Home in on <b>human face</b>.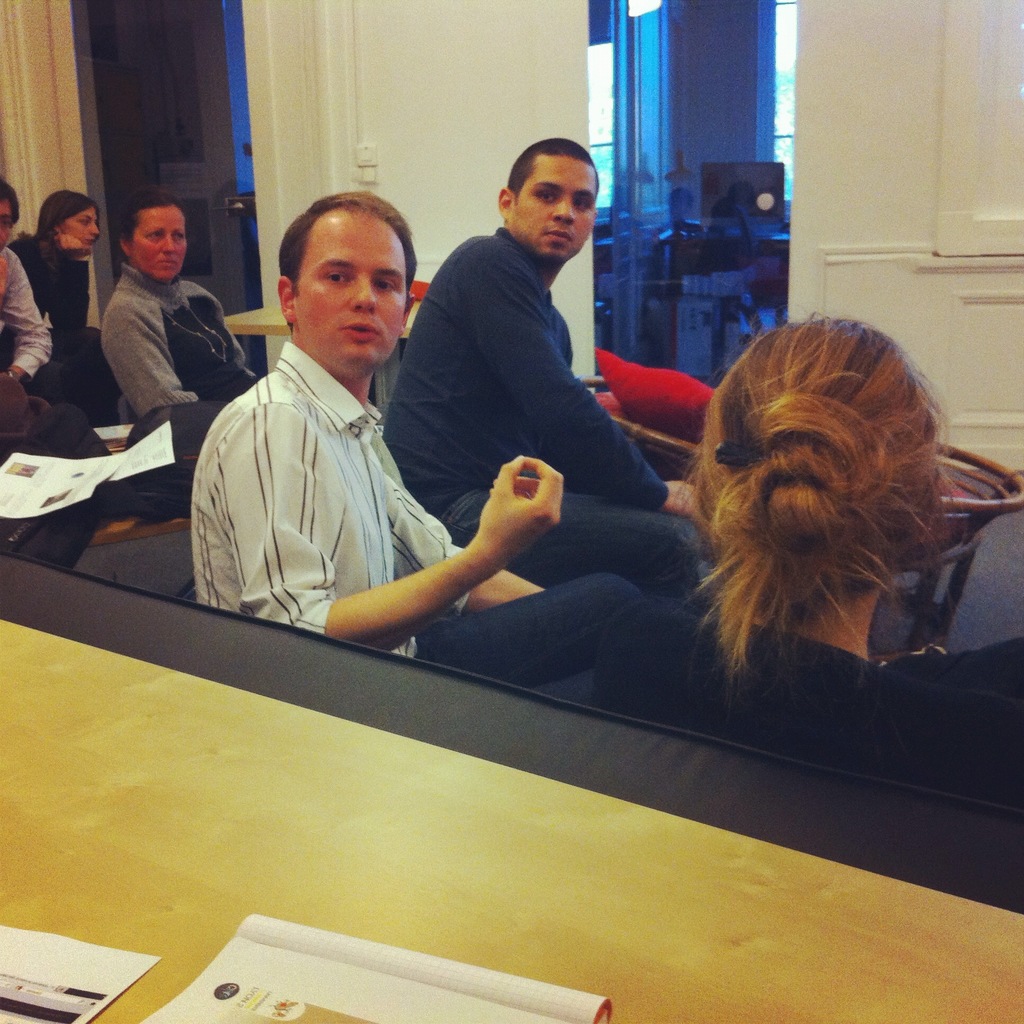
Homed in at Rect(63, 207, 101, 247).
